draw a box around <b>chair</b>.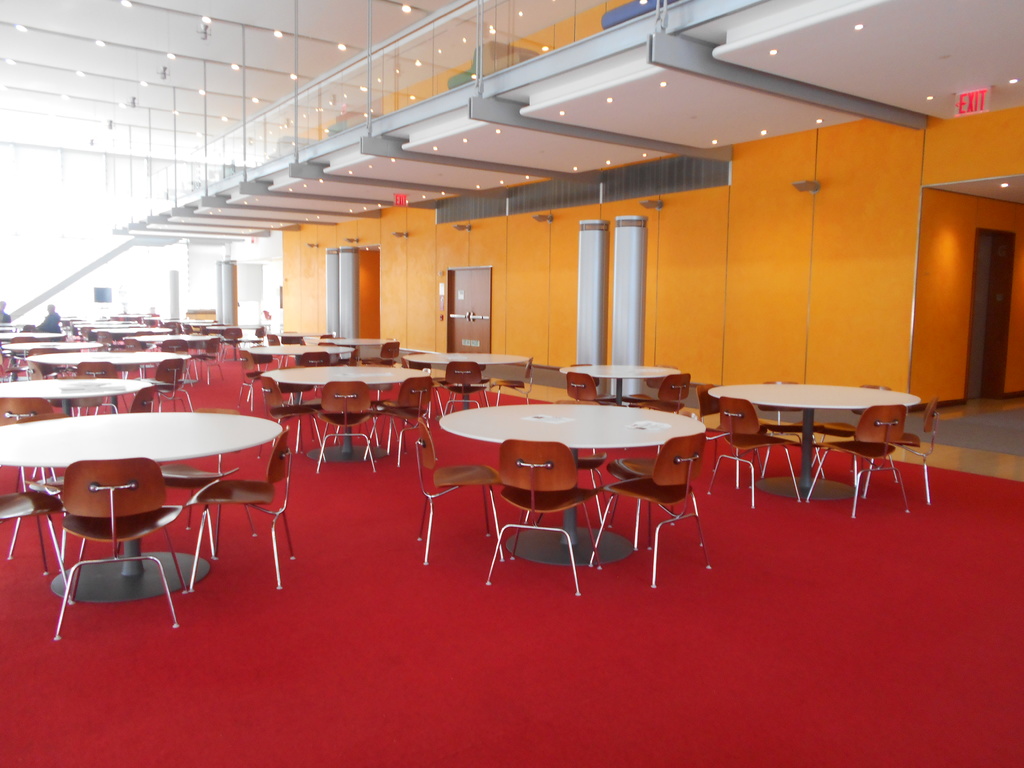
x1=140 y1=358 x2=197 y2=410.
